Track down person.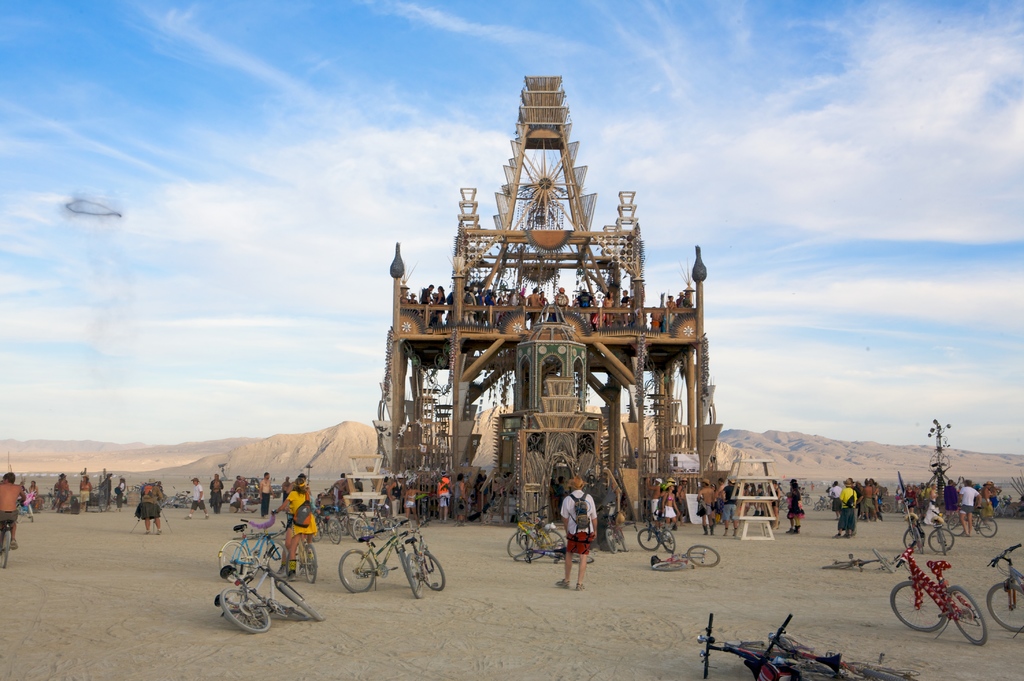
Tracked to (959,478,981,538).
